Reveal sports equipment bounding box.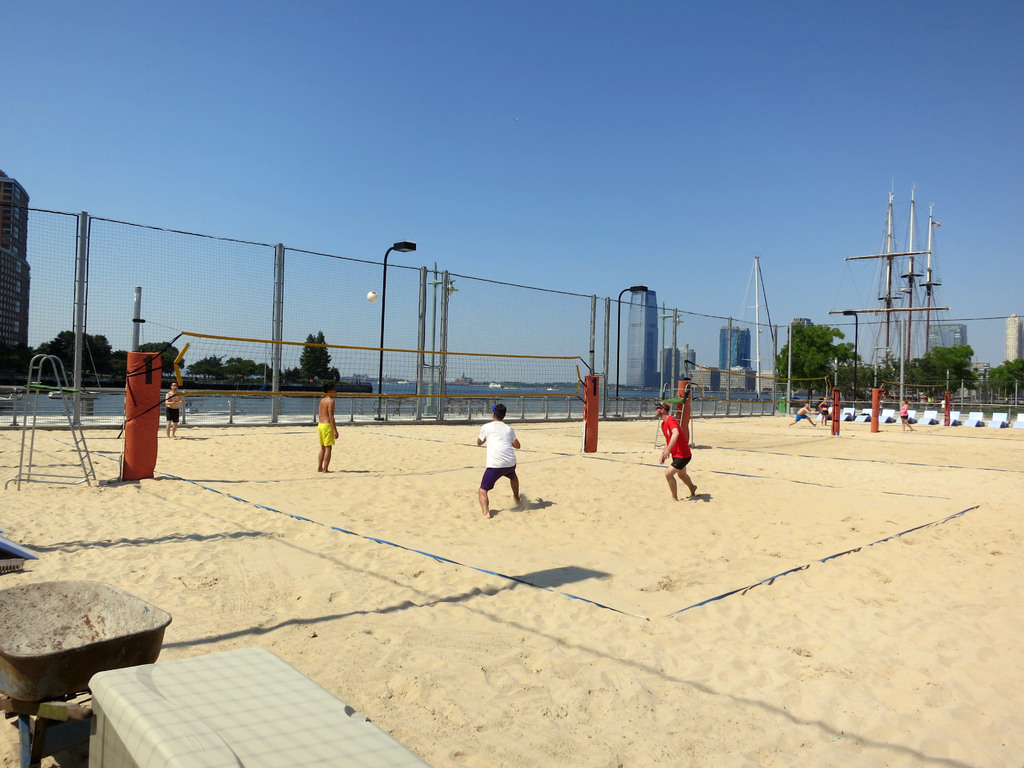
Revealed: (left=365, top=290, right=381, bottom=304).
